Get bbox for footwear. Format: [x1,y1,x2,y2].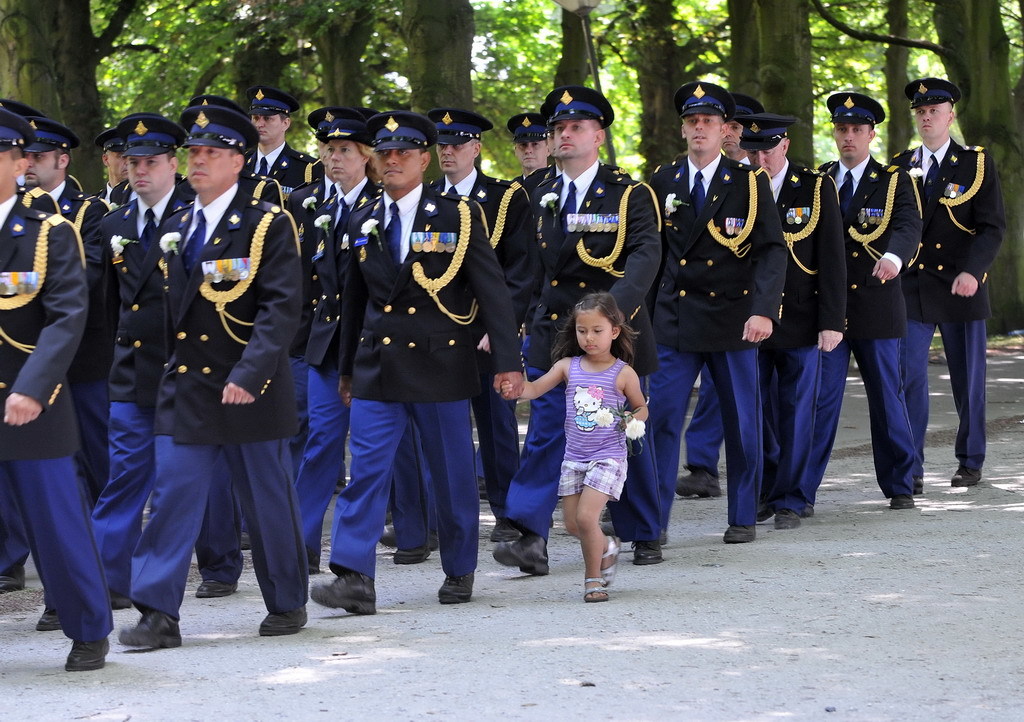
[195,579,239,592].
